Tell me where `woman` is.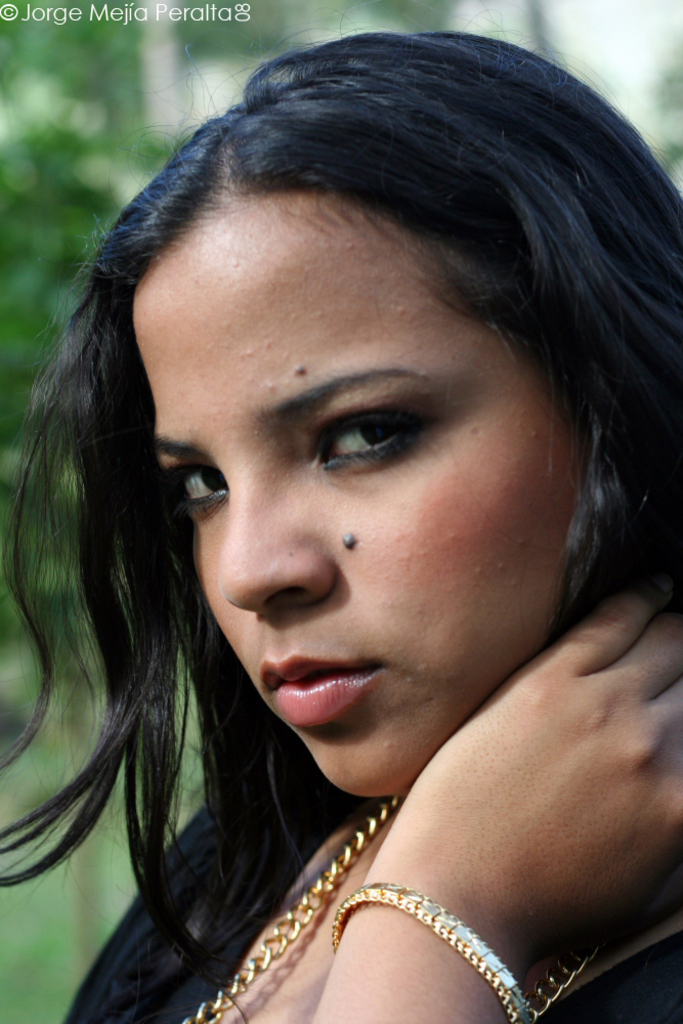
`woman` is at BBox(4, 2, 682, 1002).
